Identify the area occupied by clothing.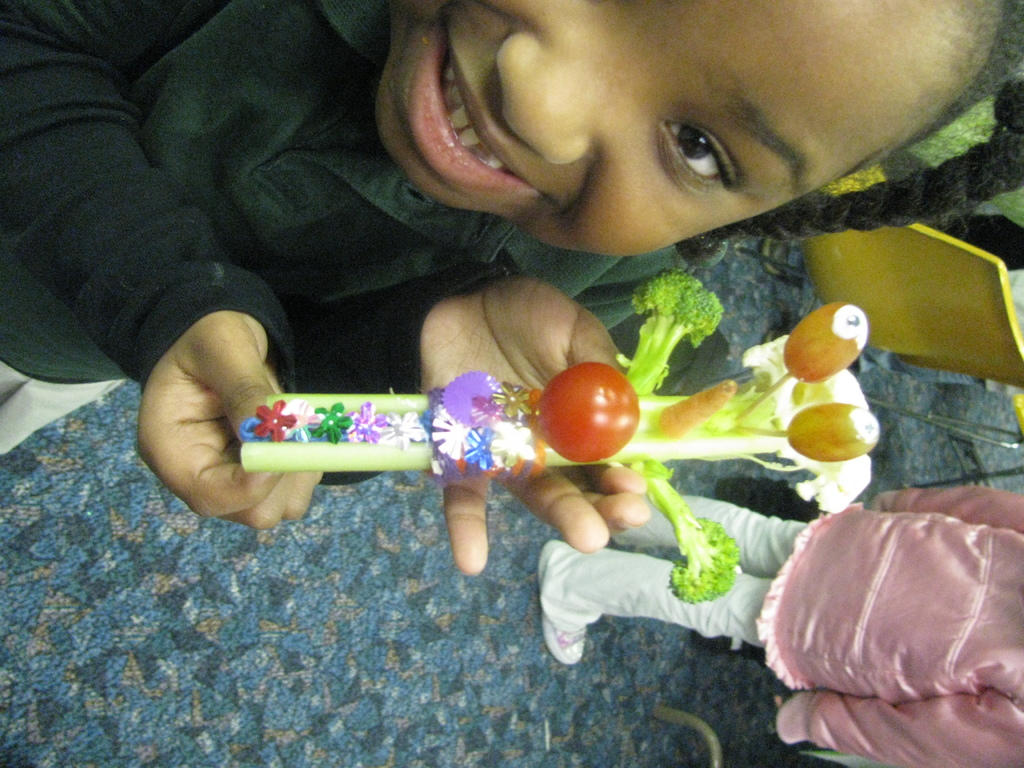
Area: bbox=[0, 4, 513, 490].
